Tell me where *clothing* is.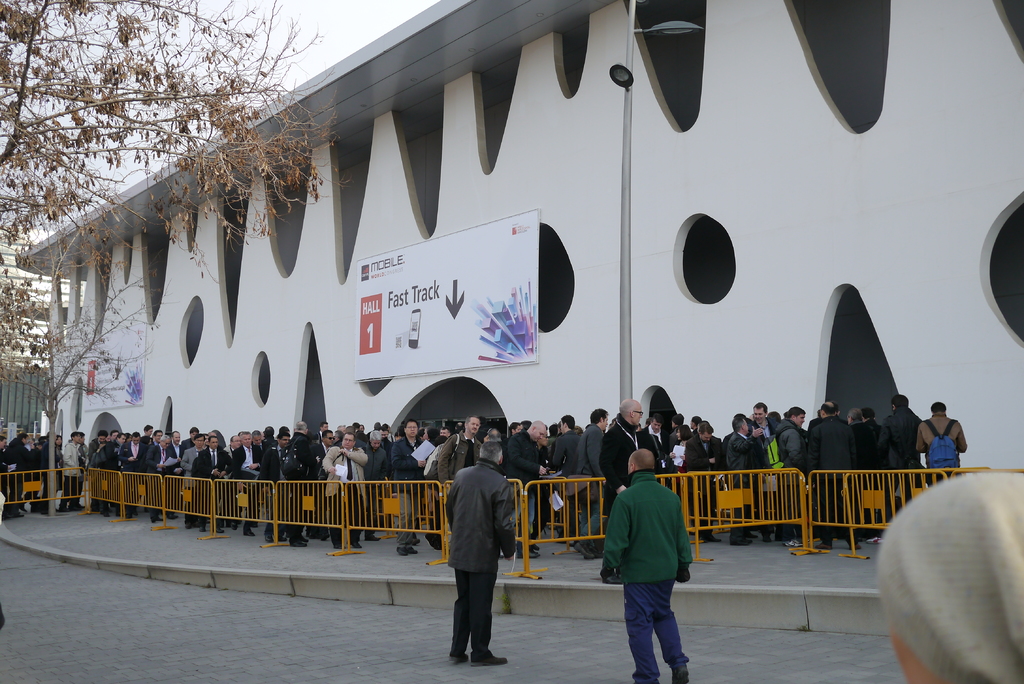
*clothing* is at <region>663, 430, 677, 453</region>.
